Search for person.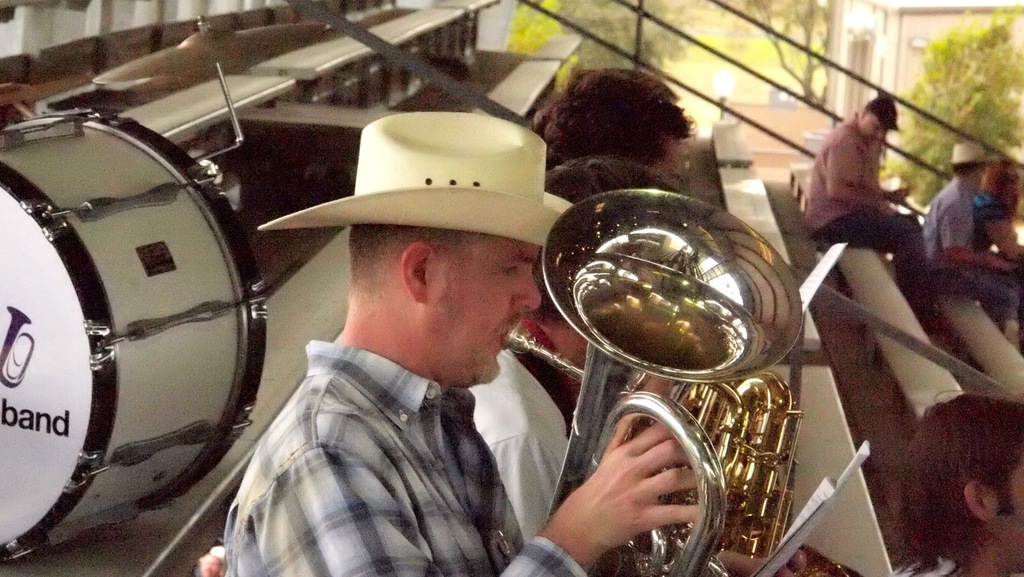
Found at pyautogui.locateOnScreen(801, 93, 929, 312).
